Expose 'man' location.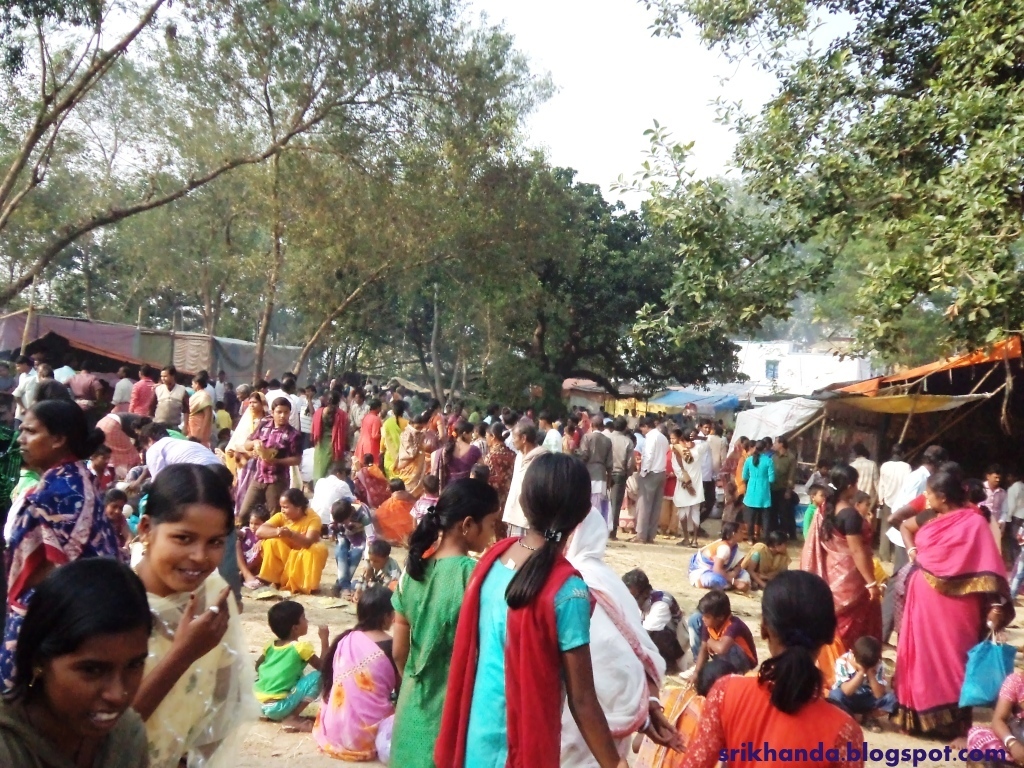
Exposed at [left=61, top=358, right=106, bottom=410].
